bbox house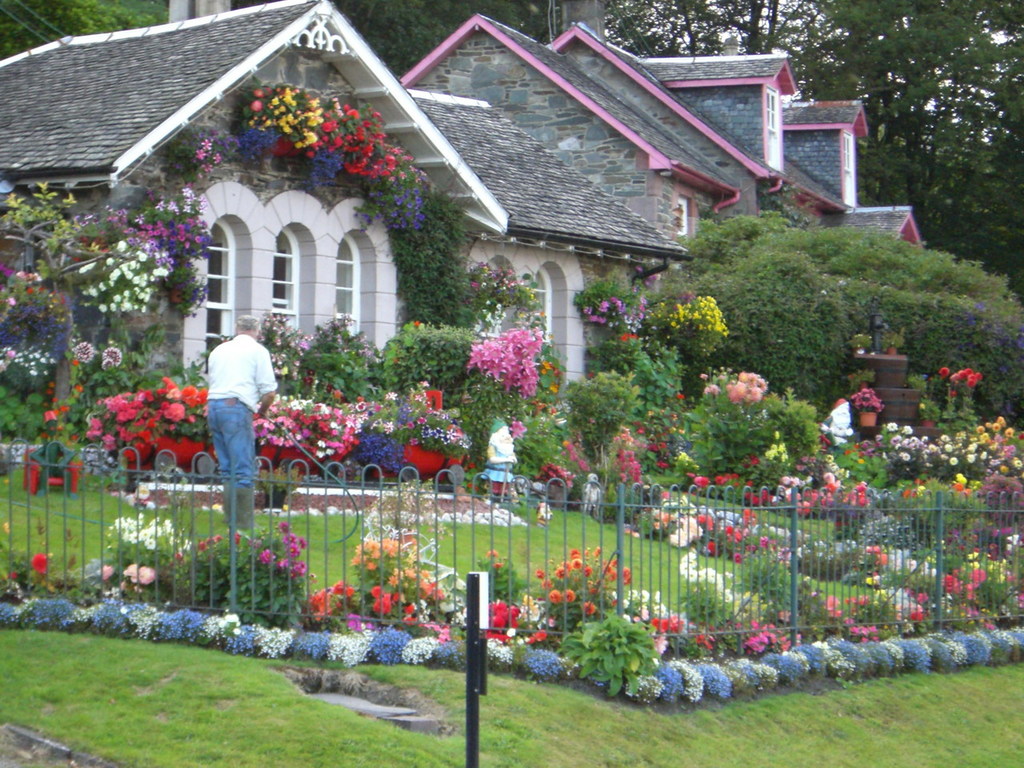
<box>398,13,925,246</box>
